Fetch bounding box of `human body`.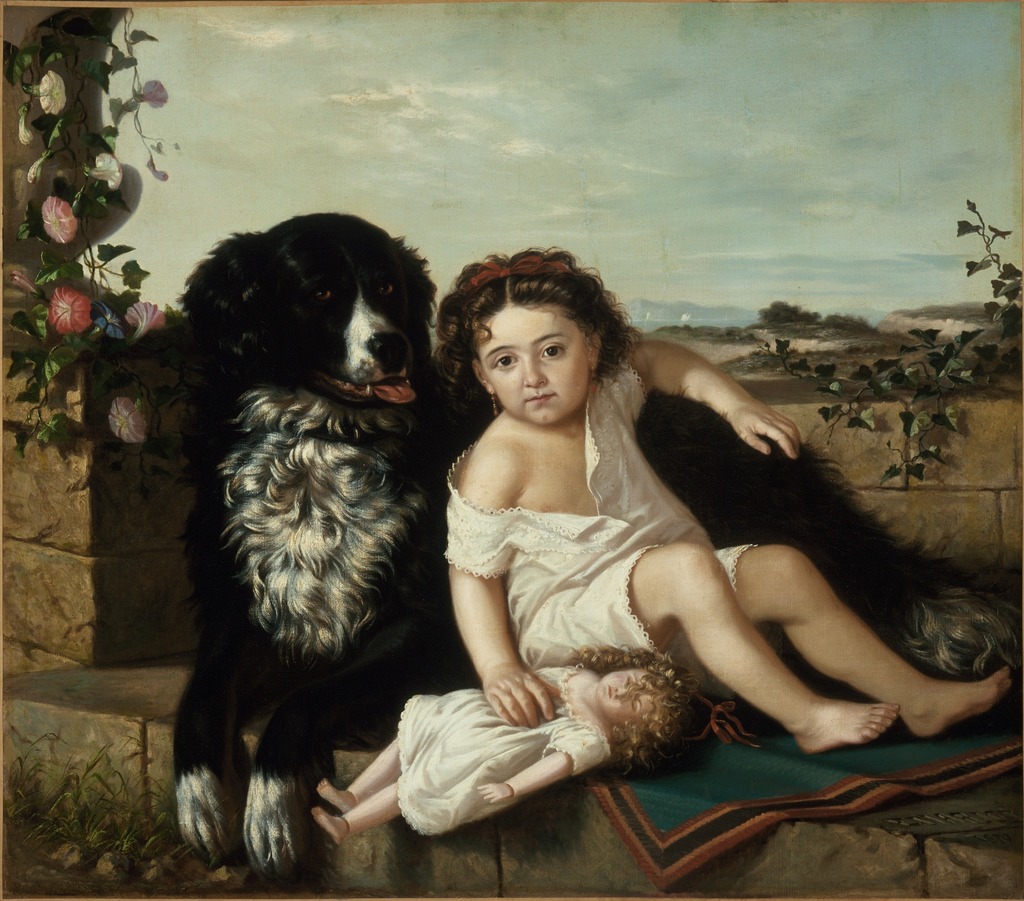
Bbox: bbox=(427, 245, 1014, 755).
